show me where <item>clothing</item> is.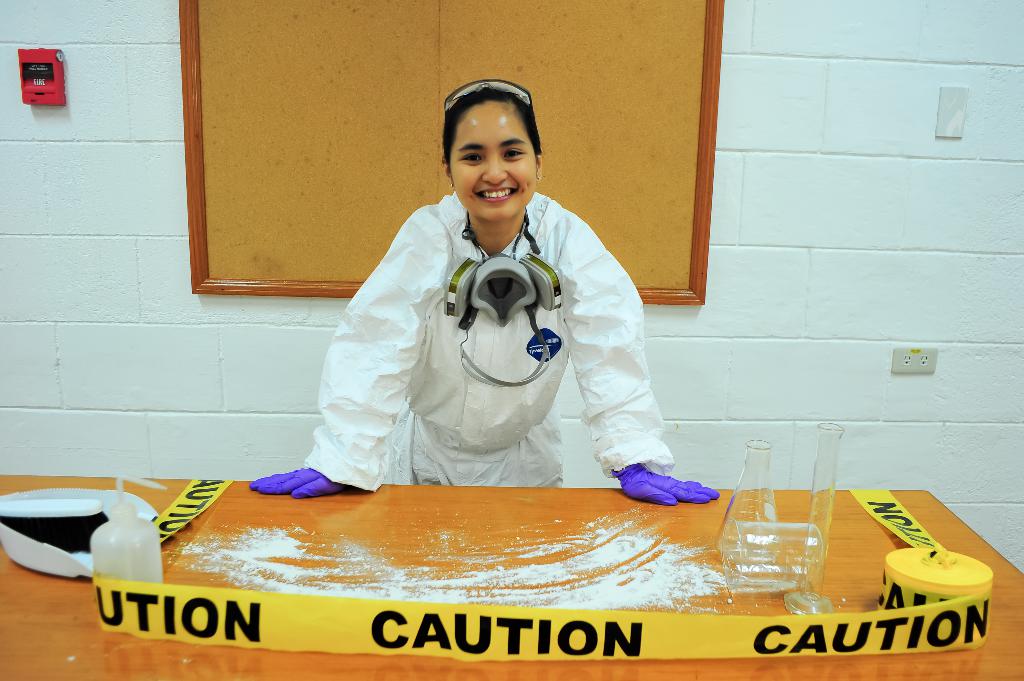
<item>clothing</item> is at detection(291, 183, 682, 492).
